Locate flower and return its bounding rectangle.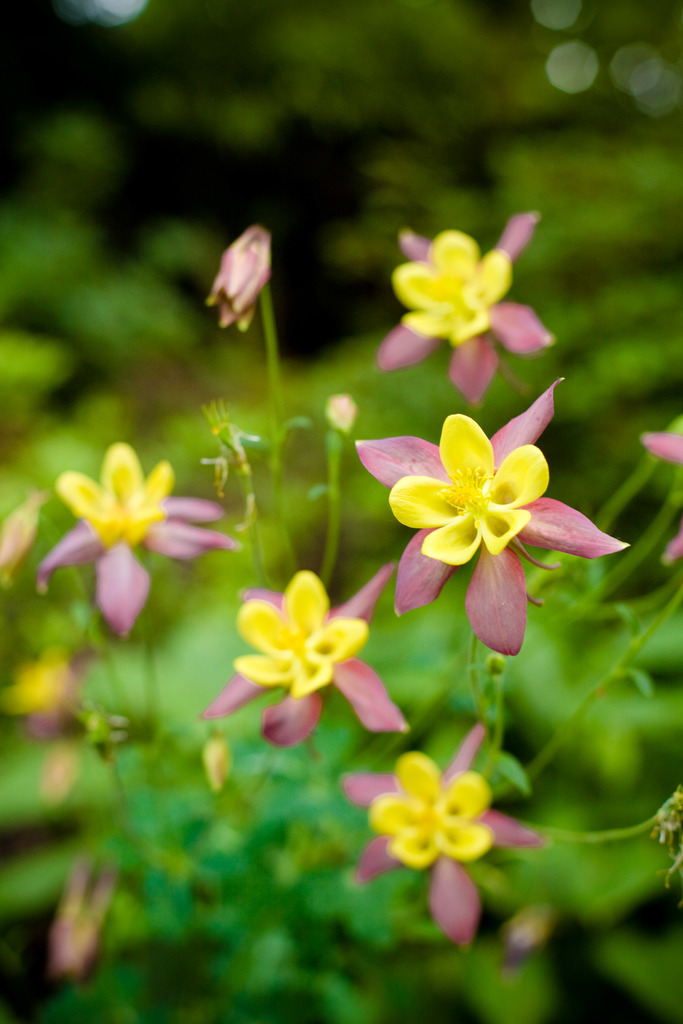
box(334, 717, 543, 944).
